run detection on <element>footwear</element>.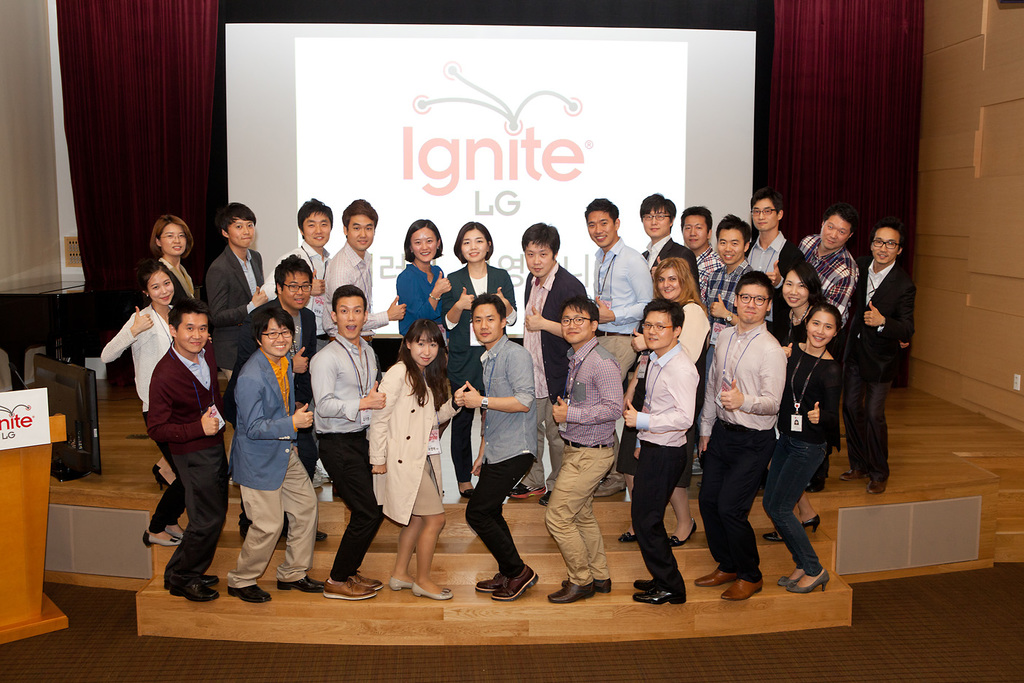
Result: [275,574,323,590].
